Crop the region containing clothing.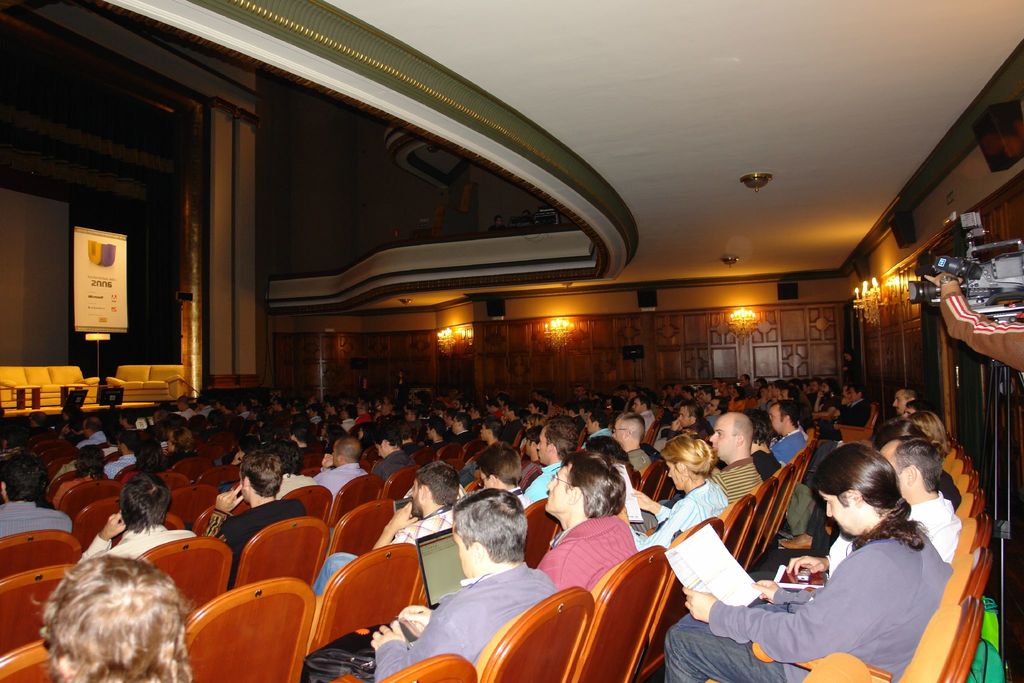
Crop region: region(840, 399, 867, 424).
